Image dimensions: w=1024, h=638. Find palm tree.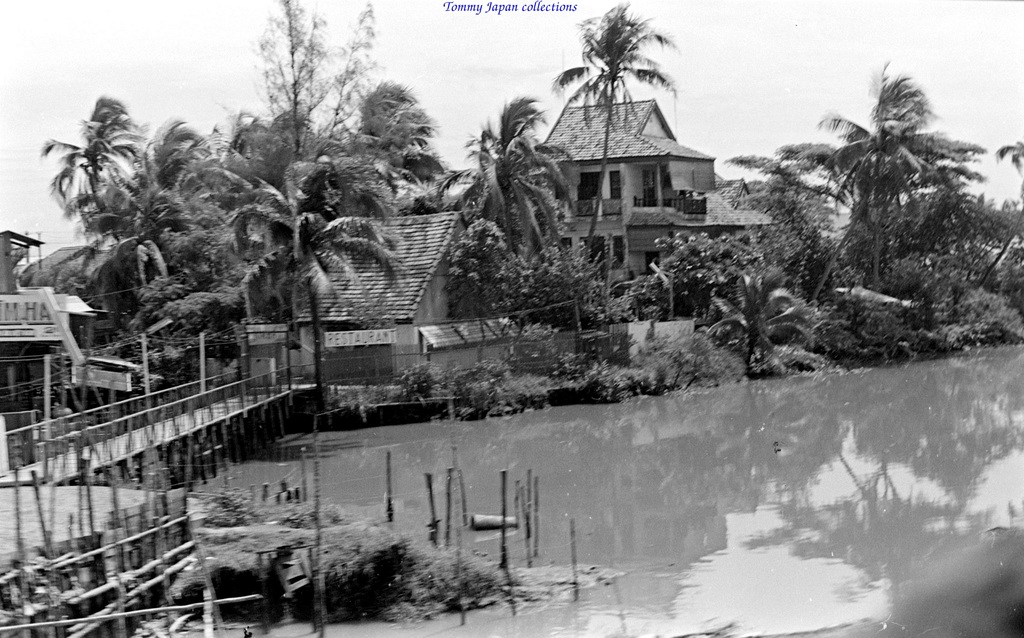
336,75,445,208.
